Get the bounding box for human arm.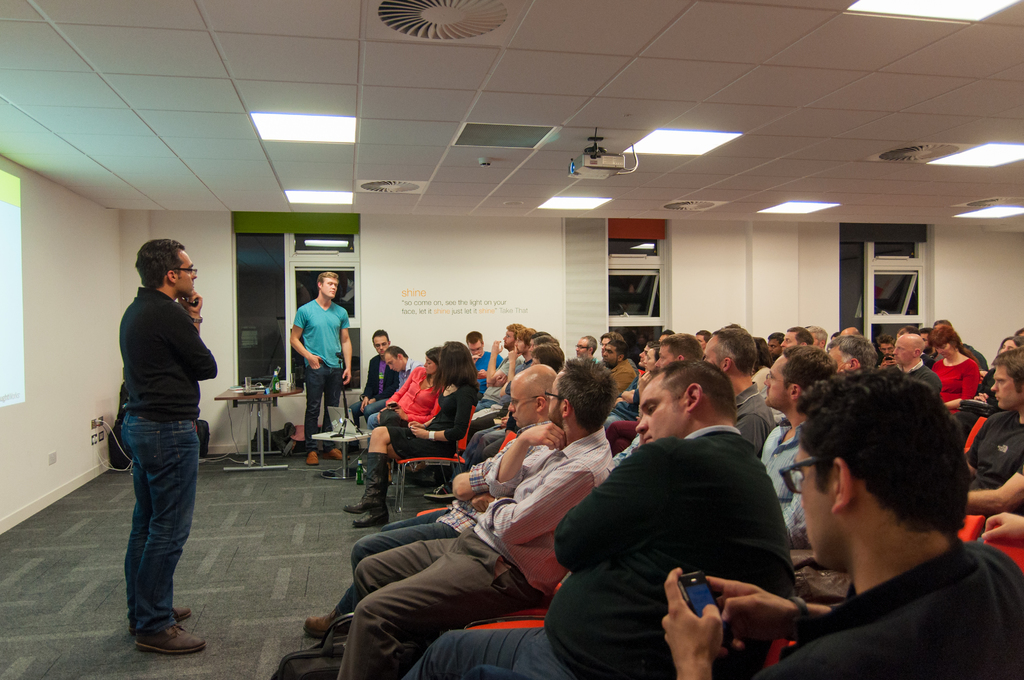
locate(477, 365, 488, 376).
